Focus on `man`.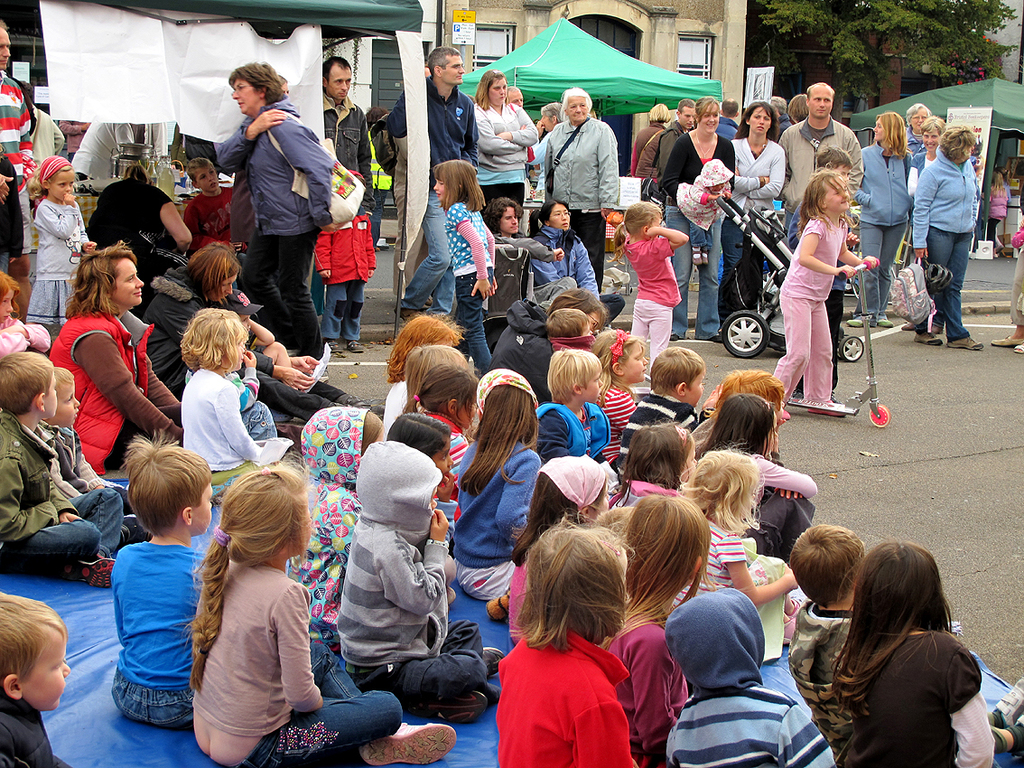
Focused at x1=714 y1=96 x2=740 y2=142.
